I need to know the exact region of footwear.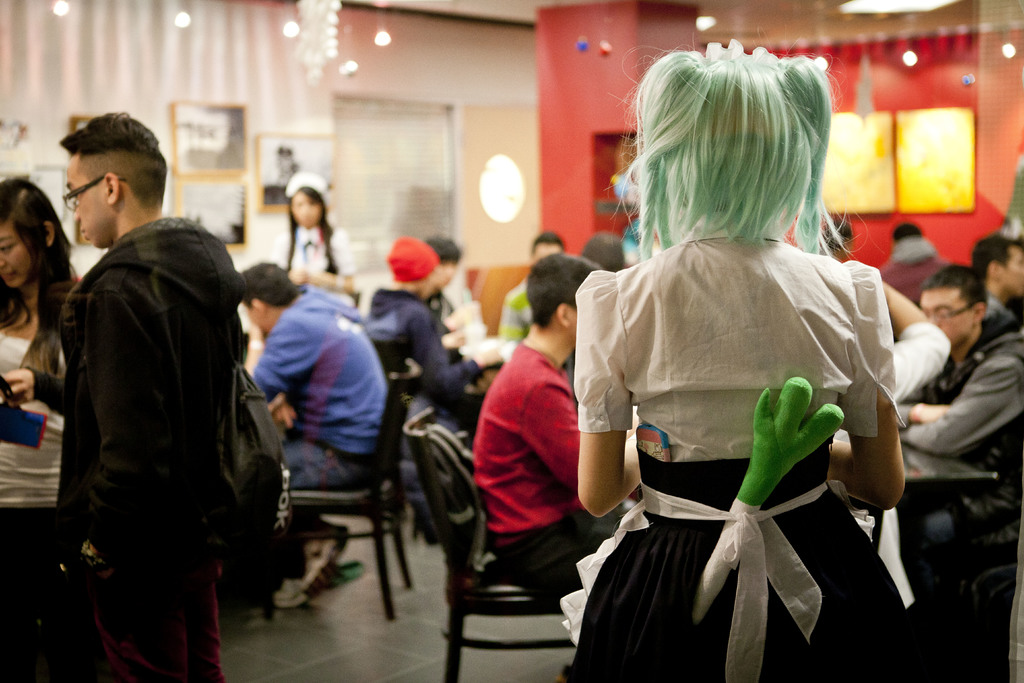
Region: bbox(273, 557, 308, 612).
